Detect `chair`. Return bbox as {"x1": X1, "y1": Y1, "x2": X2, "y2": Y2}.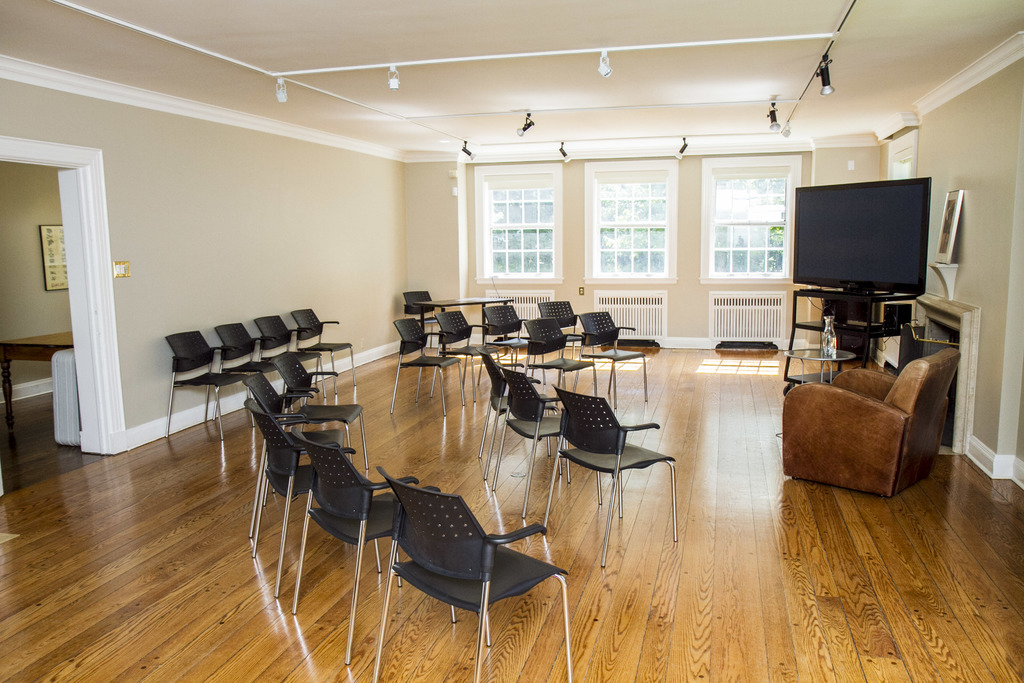
{"x1": 488, "y1": 366, "x2": 570, "y2": 525}.
